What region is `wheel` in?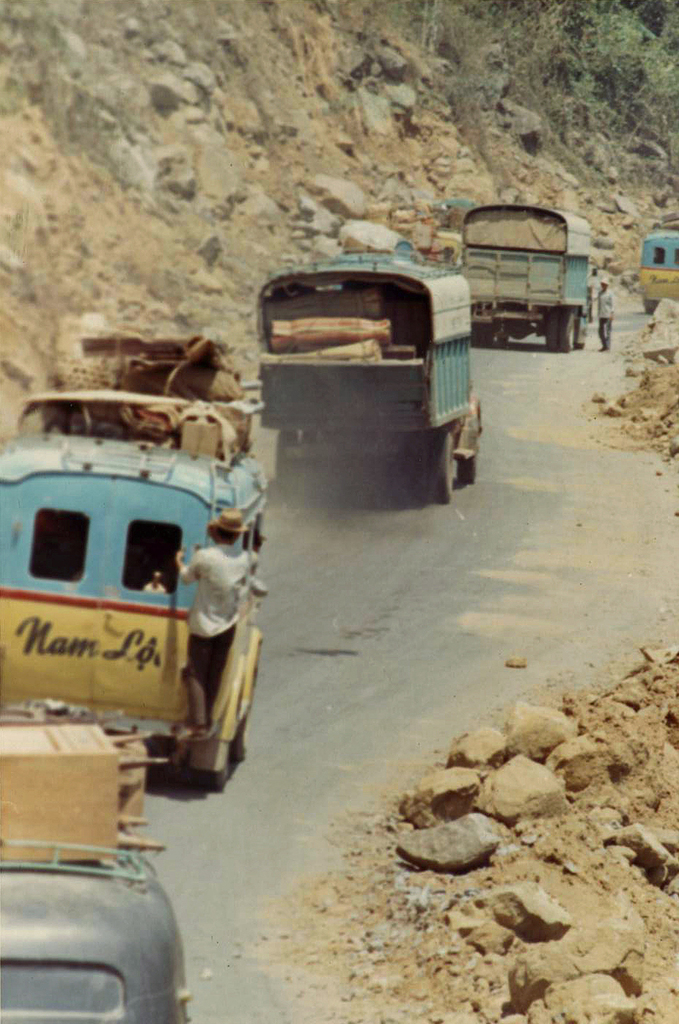
detection(575, 335, 583, 350).
